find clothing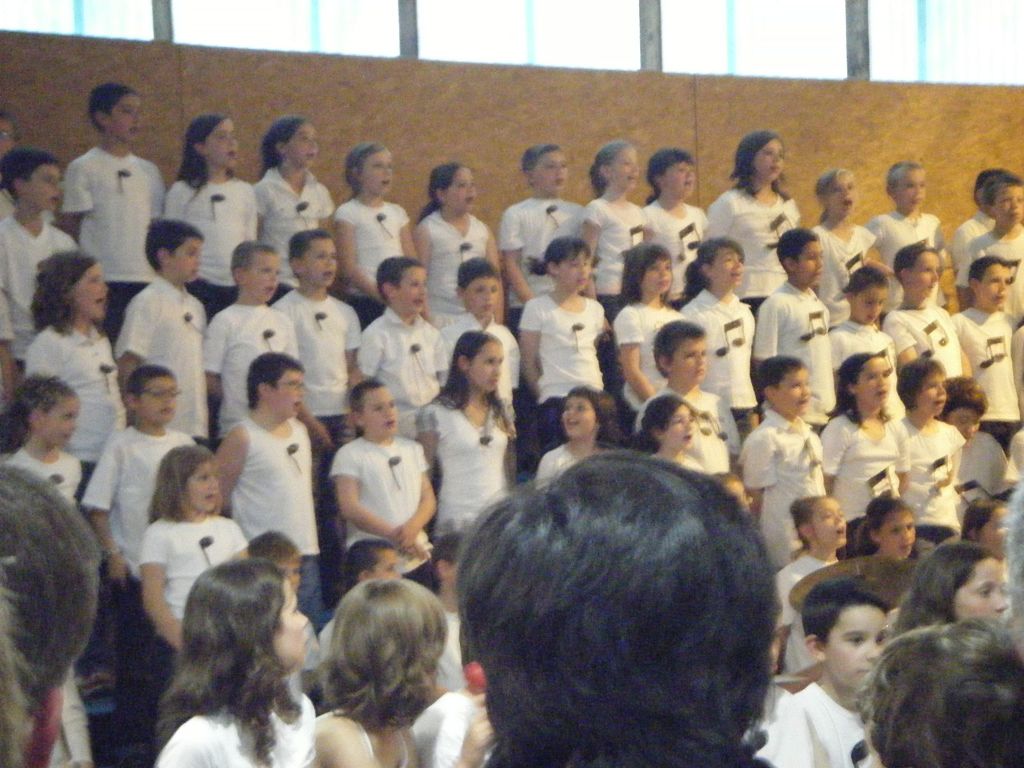
crop(520, 288, 604, 431)
